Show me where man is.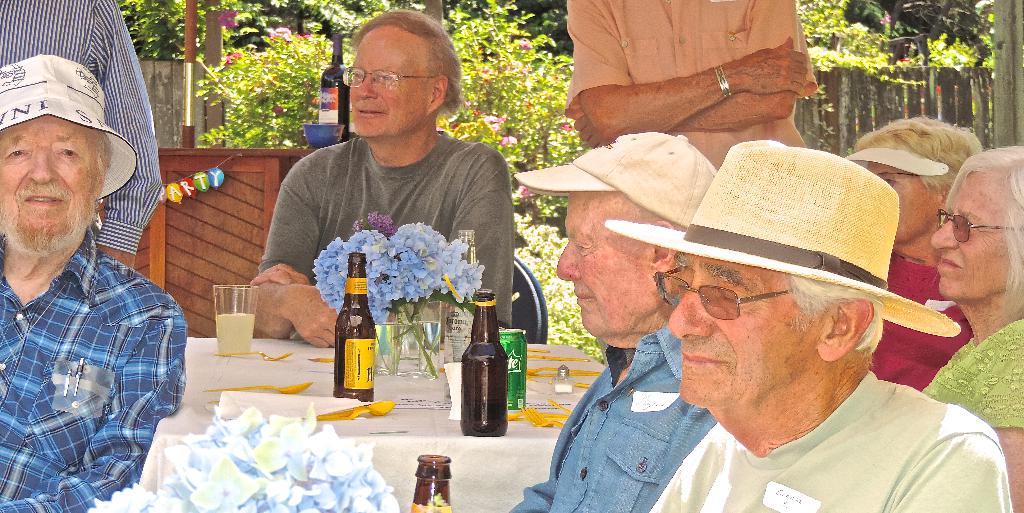
man is at x1=561, y1=0, x2=825, y2=157.
